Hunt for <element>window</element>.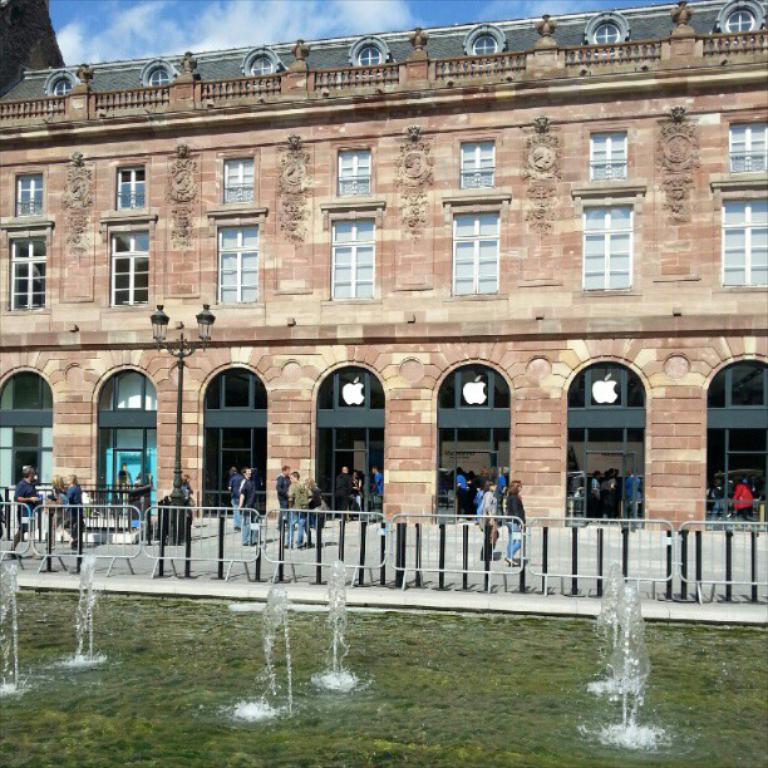
Hunted down at pyautogui.locateOnScreen(0, 226, 53, 311).
